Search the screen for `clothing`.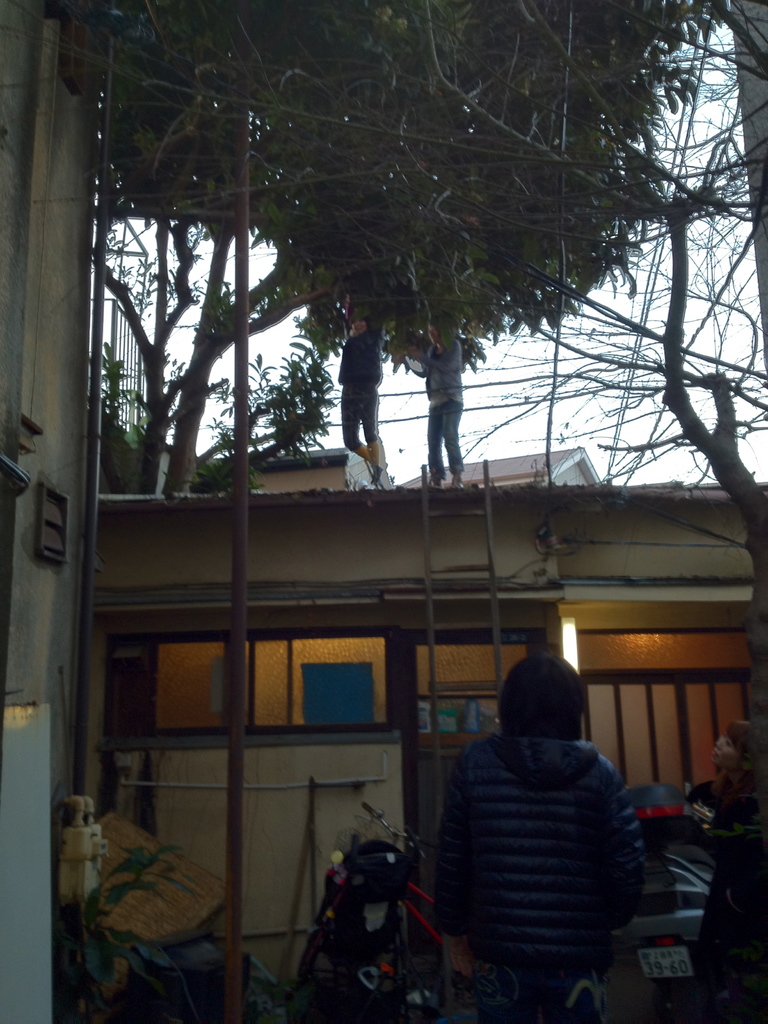
Found at select_region(328, 312, 392, 456).
